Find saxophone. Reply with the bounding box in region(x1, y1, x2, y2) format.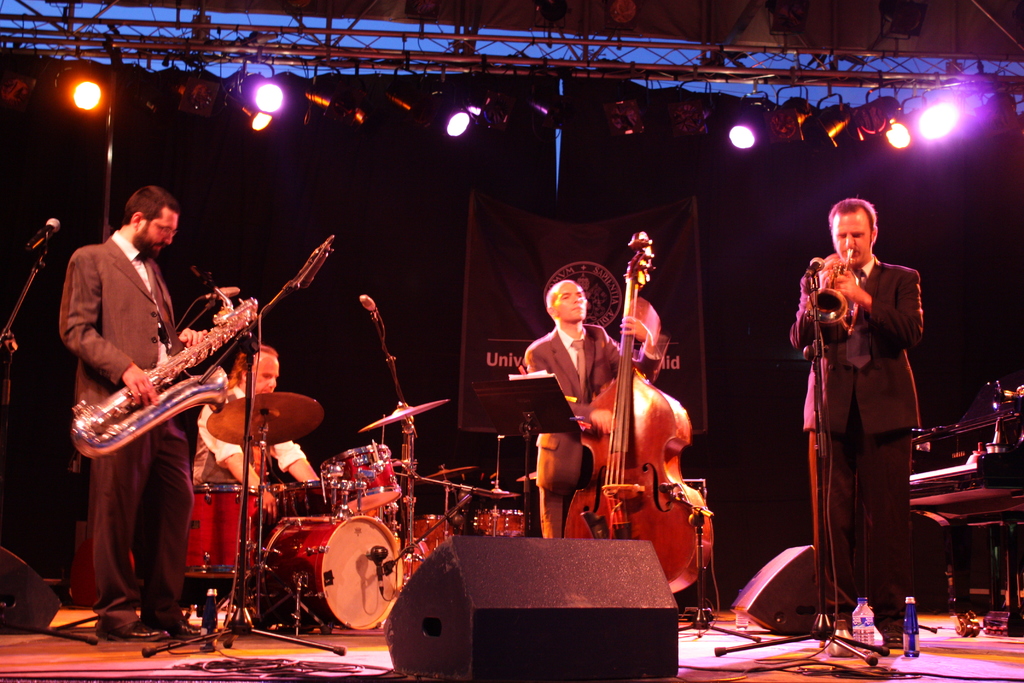
region(69, 291, 257, 467).
